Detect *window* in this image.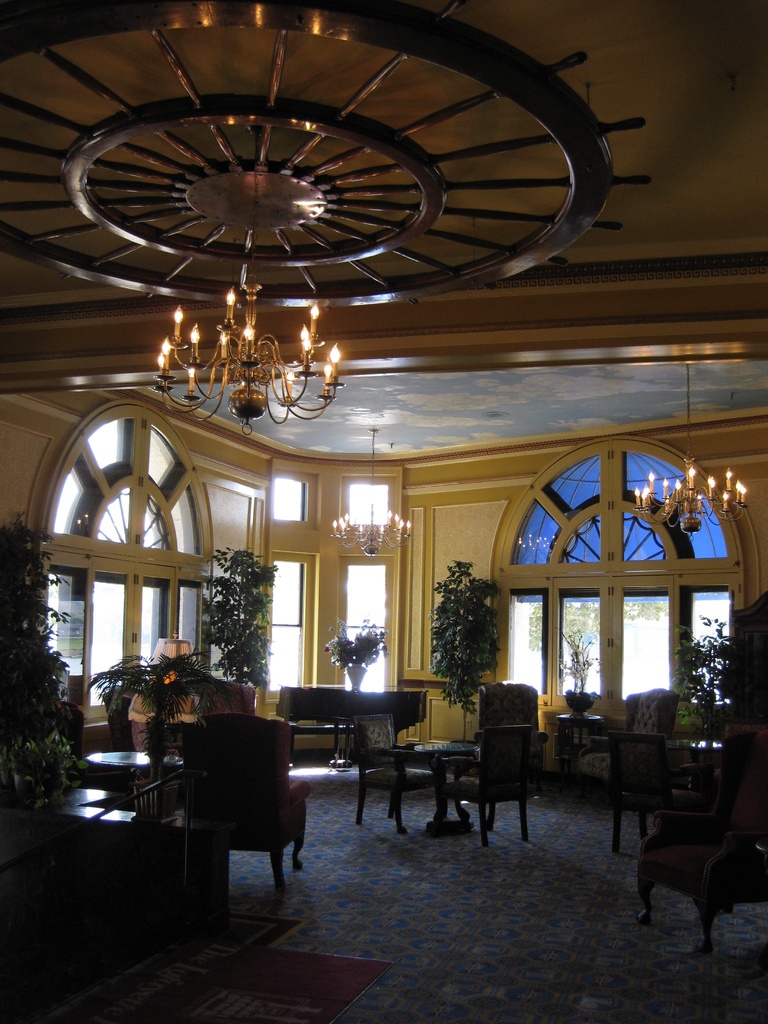
Detection: x1=492, y1=445, x2=735, y2=561.
